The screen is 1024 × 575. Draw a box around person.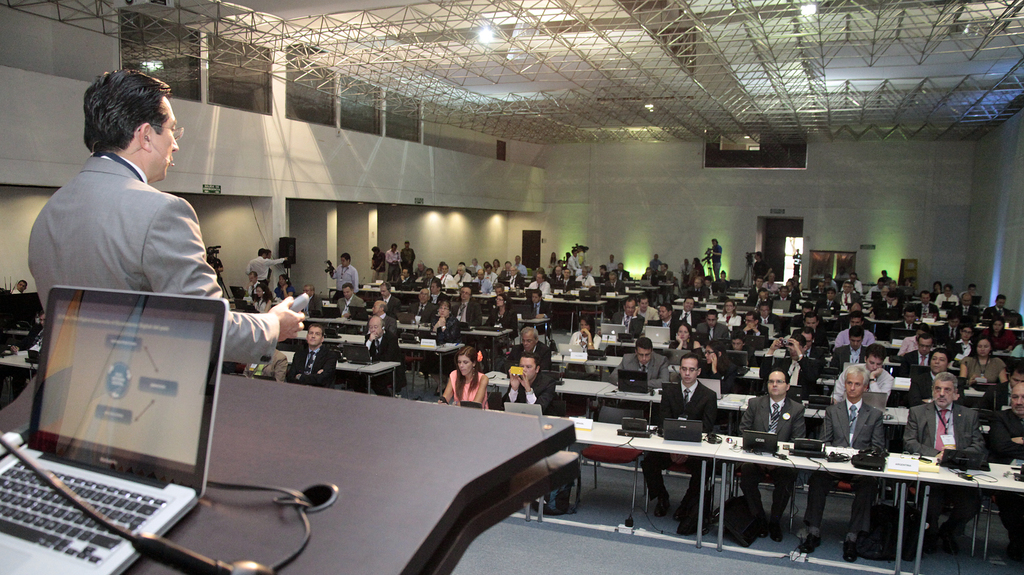
select_region(815, 365, 888, 551).
